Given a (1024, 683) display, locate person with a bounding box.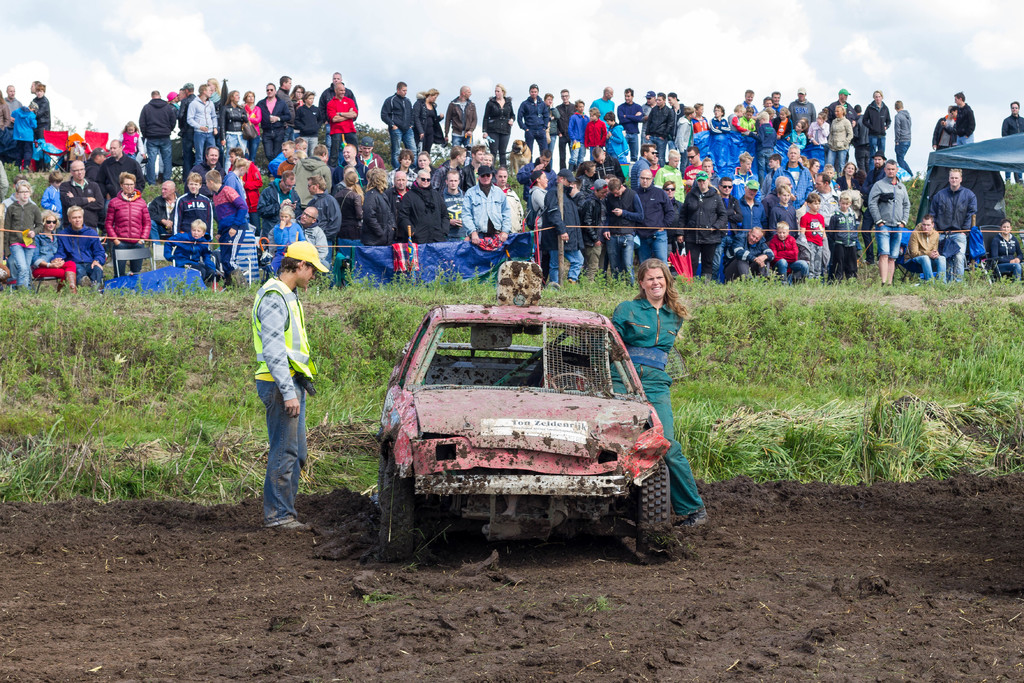
Located: x1=927, y1=167, x2=977, y2=284.
